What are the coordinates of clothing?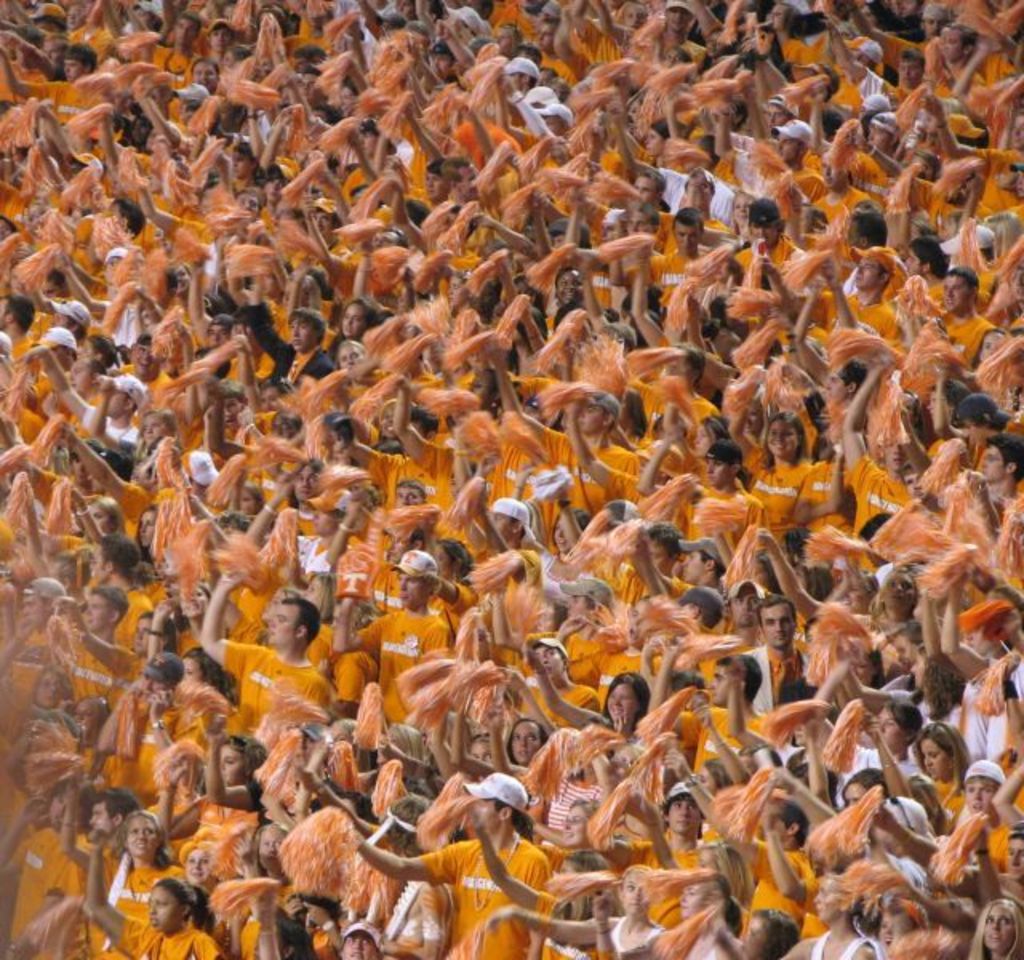
(x1=514, y1=374, x2=565, y2=410).
